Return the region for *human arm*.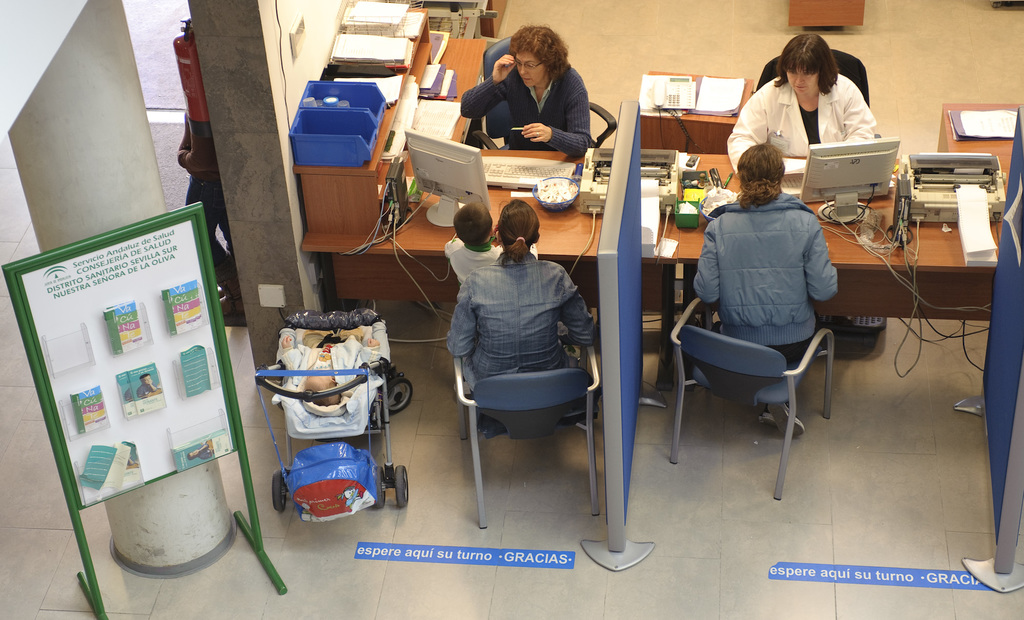
522:74:597:159.
